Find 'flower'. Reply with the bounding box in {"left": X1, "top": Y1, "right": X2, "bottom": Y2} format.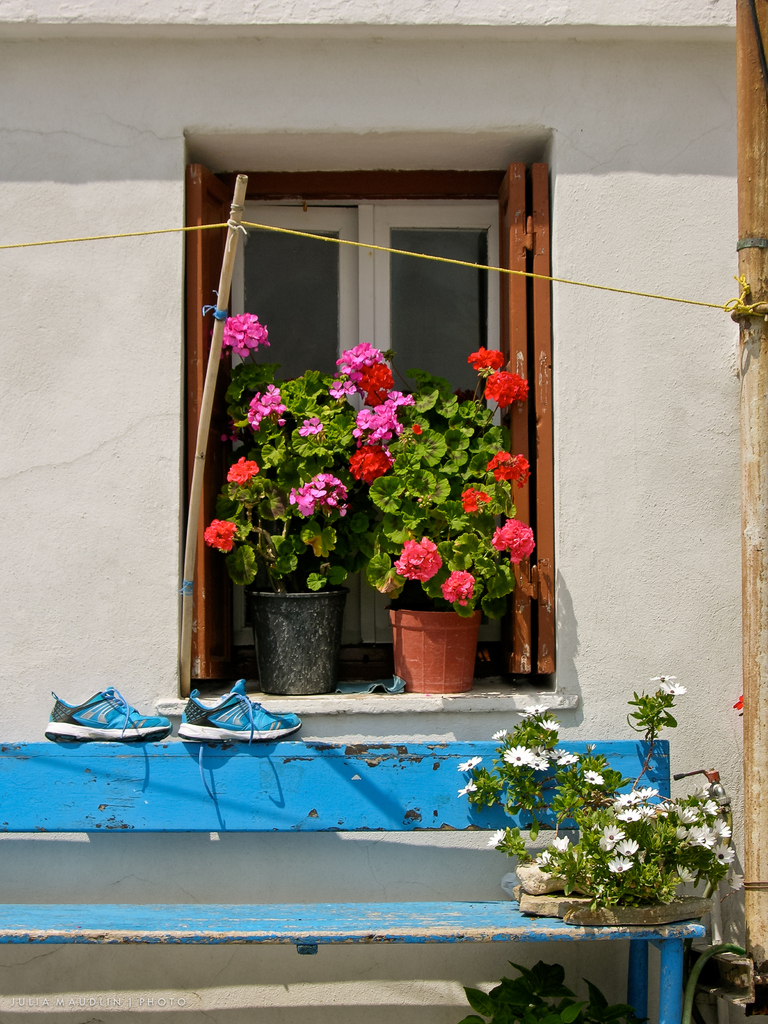
{"left": 298, "top": 417, "right": 321, "bottom": 436}.
